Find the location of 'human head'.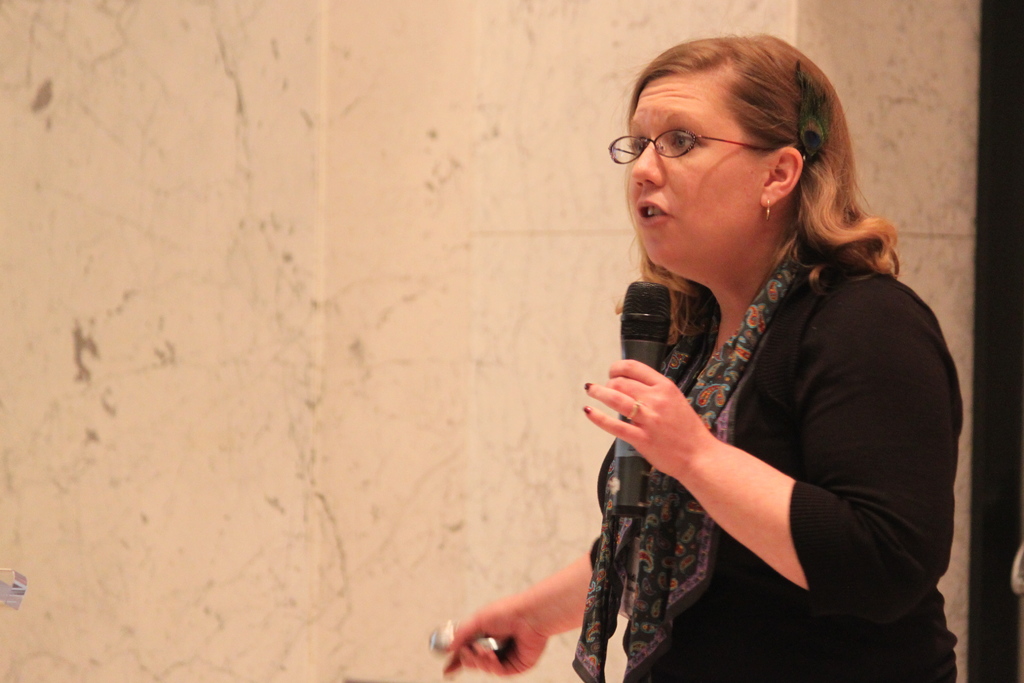
Location: 624,39,845,283.
